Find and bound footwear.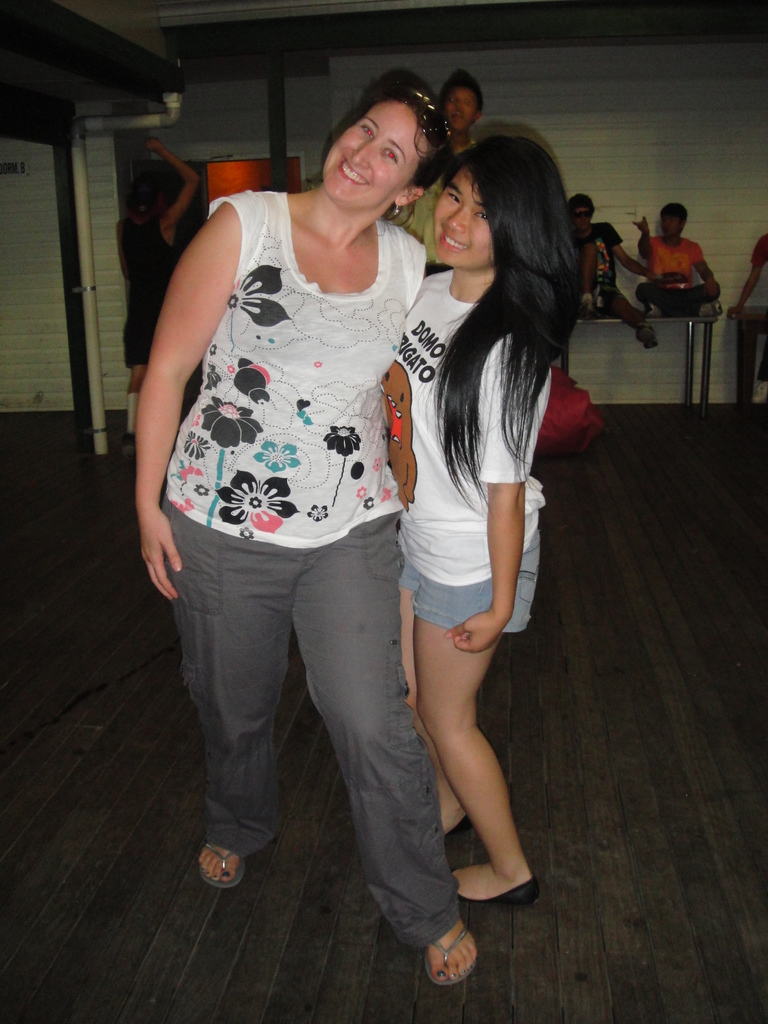
Bound: <bbox>445, 811, 473, 834</bbox>.
